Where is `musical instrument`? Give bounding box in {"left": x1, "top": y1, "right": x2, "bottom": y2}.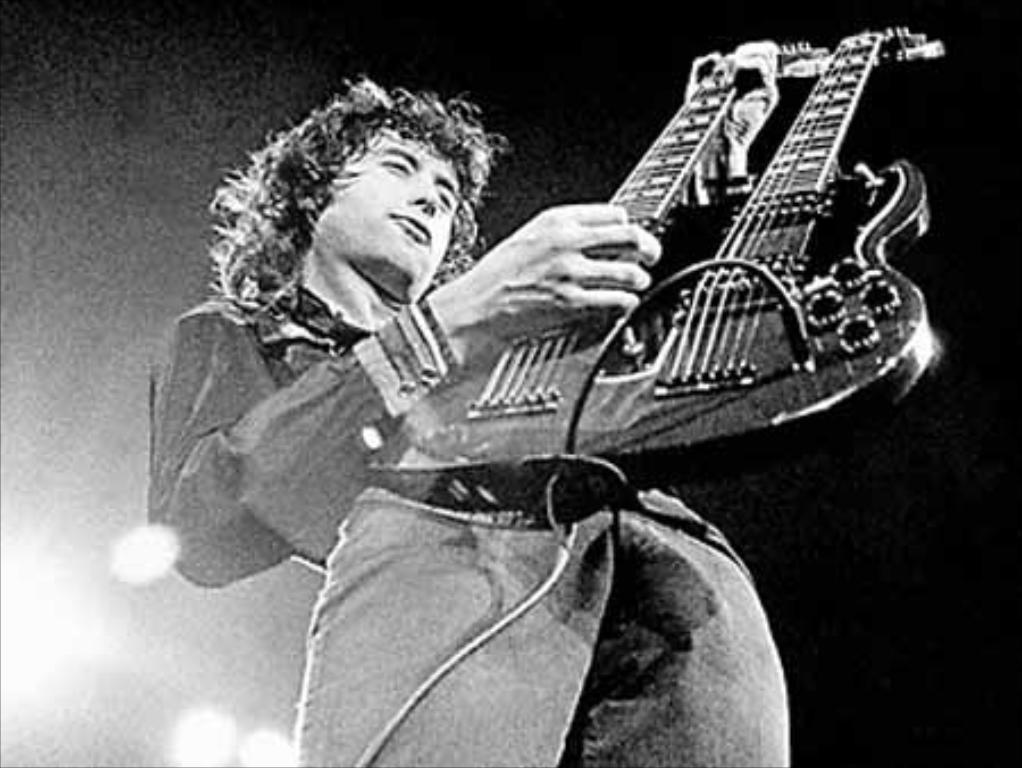
{"left": 461, "top": 0, "right": 952, "bottom": 477}.
